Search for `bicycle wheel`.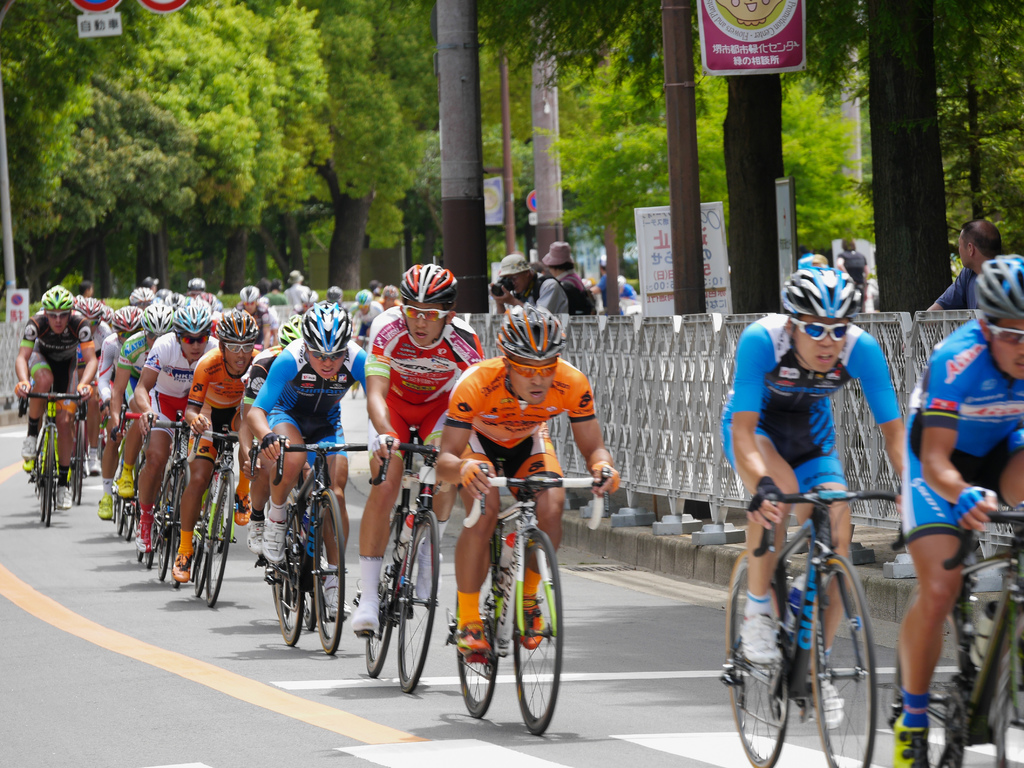
Found at rect(895, 594, 966, 767).
